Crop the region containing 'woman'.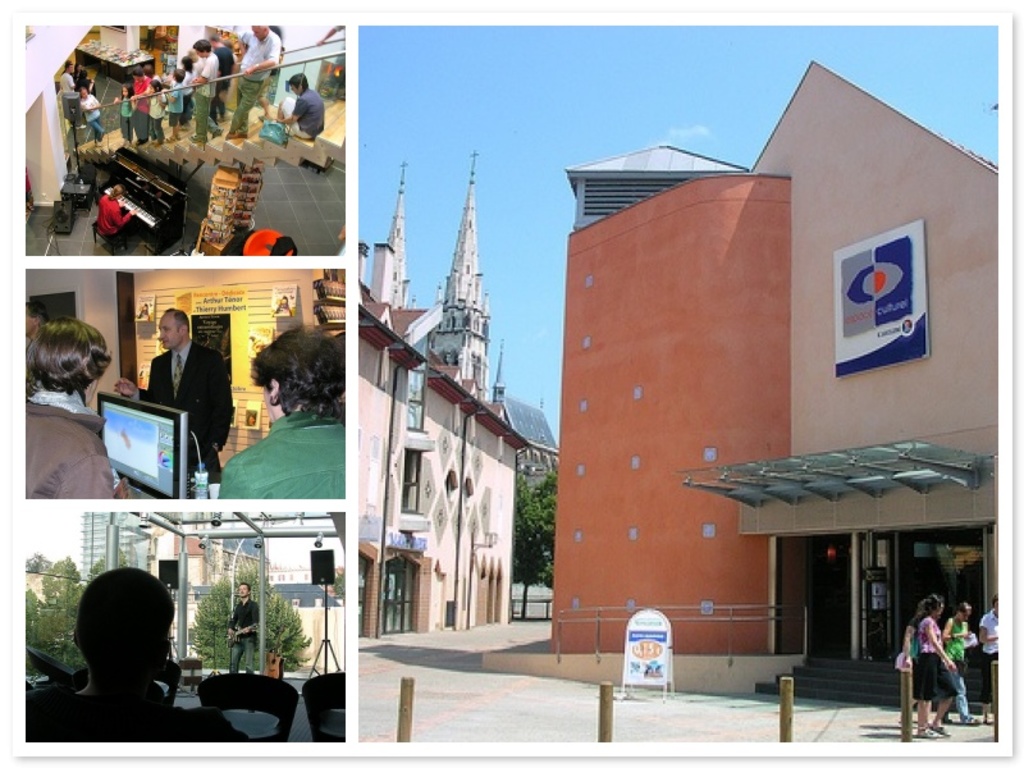
Crop region: [24,317,129,495].
